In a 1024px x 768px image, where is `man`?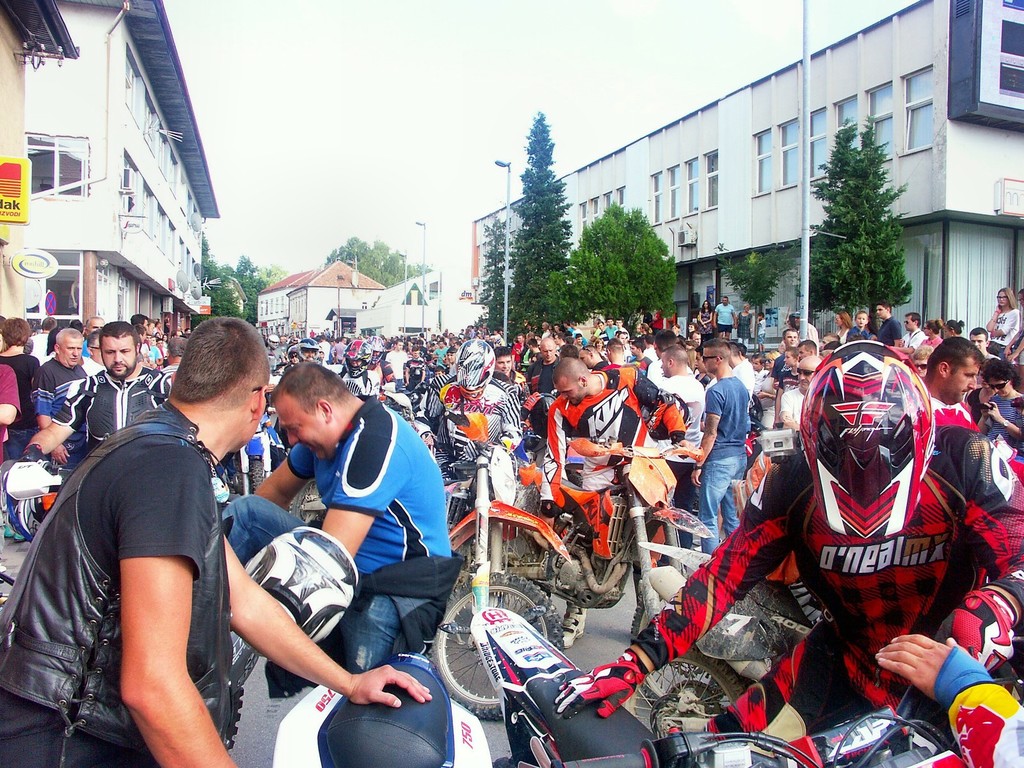
[75, 326, 108, 384].
